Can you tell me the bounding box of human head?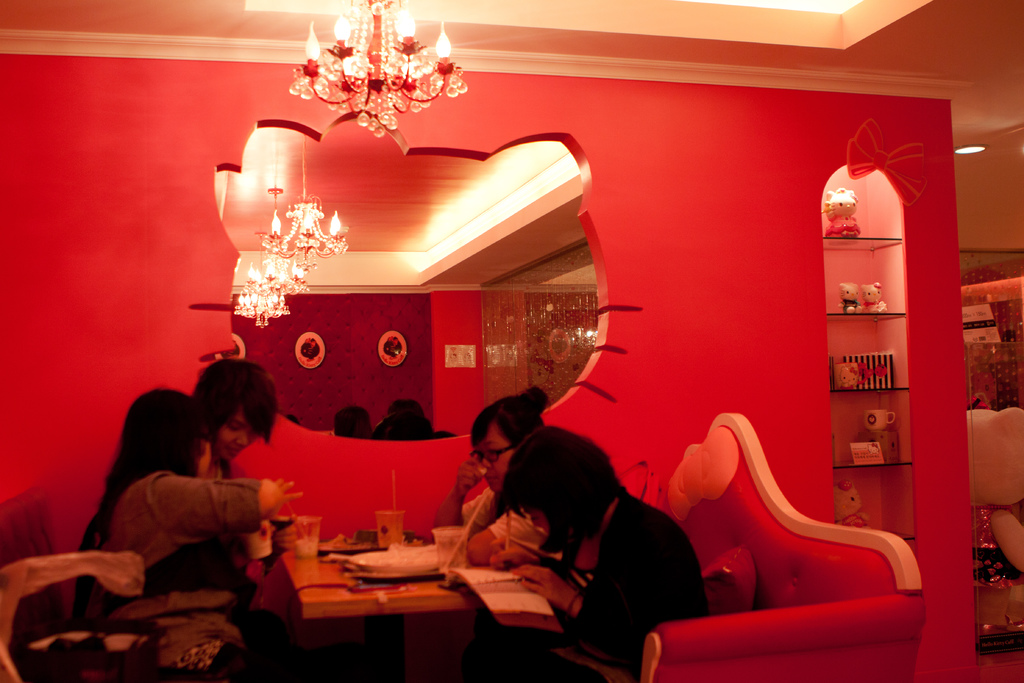
[x1=381, y1=400, x2=426, y2=441].
